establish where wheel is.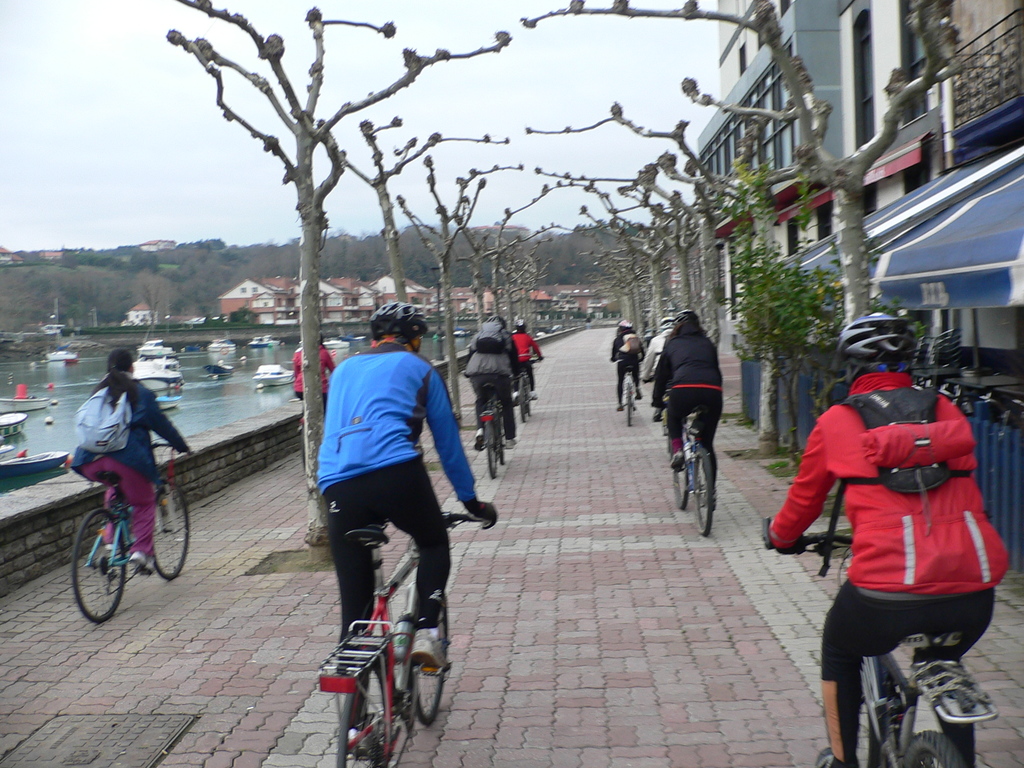
Established at {"x1": 694, "y1": 448, "x2": 717, "y2": 537}.
